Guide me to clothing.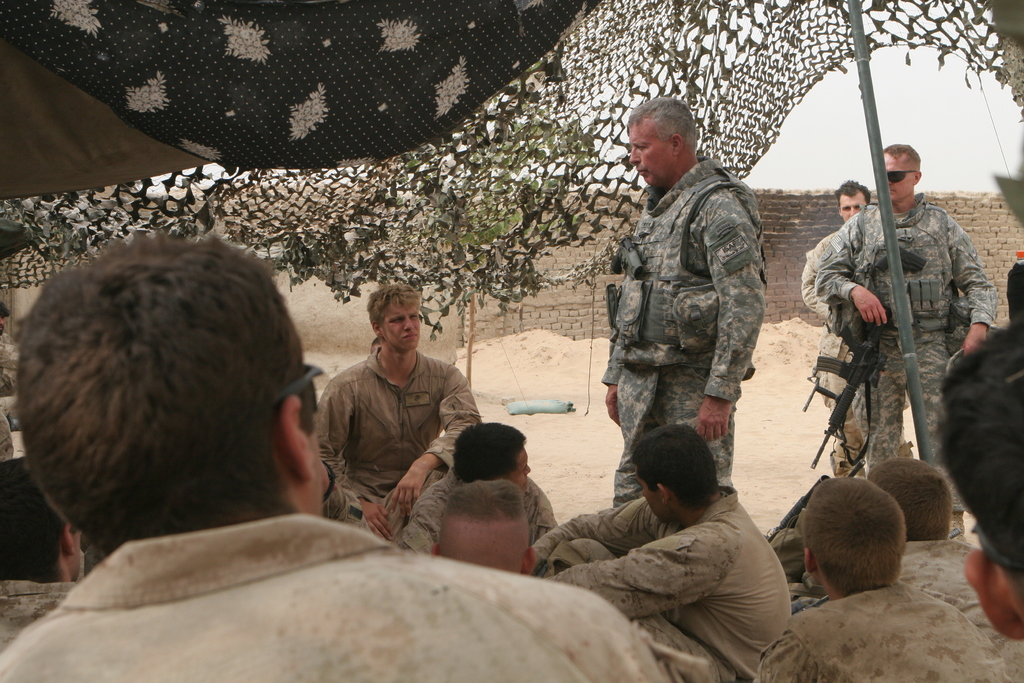
Guidance: <box>760,583,1018,682</box>.
